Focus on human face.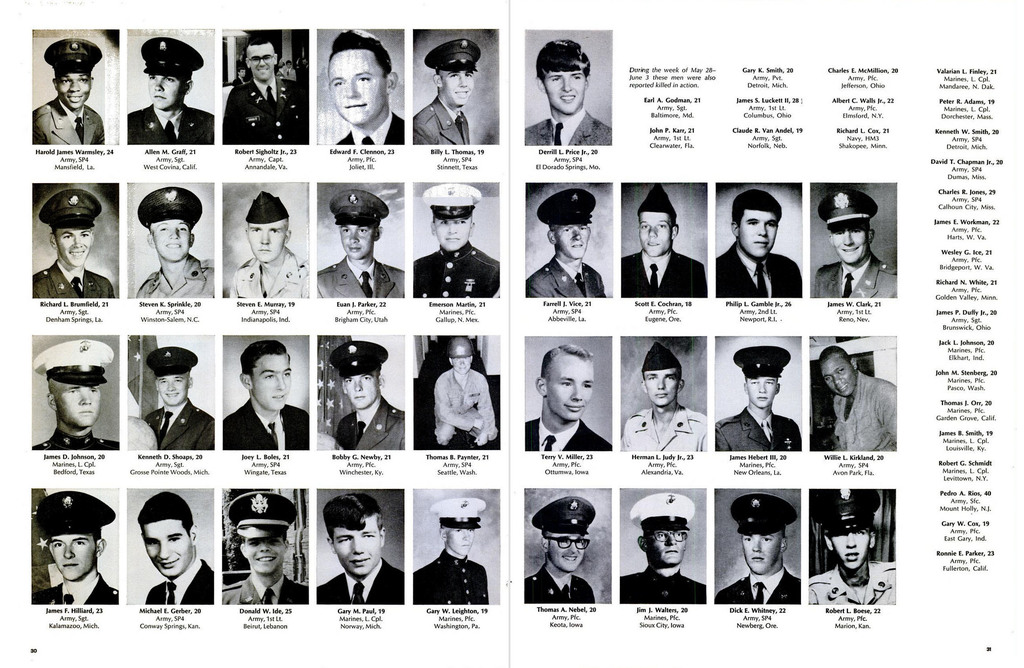
Focused at bbox(438, 216, 469, 249).
